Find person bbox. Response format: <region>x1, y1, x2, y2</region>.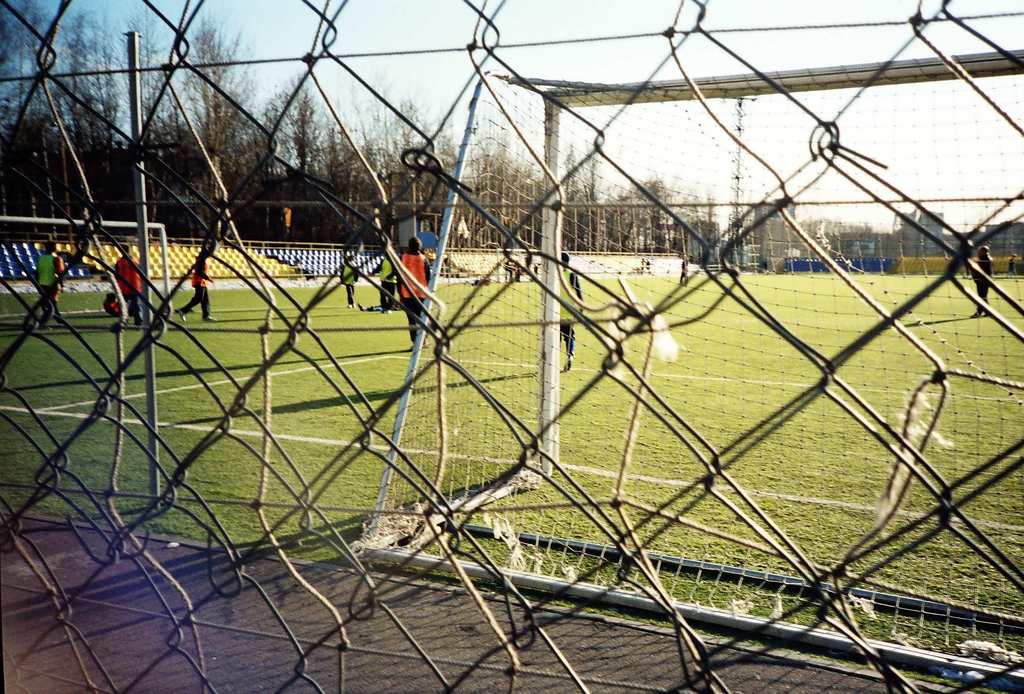
<region>175, 252, 221, 325</region>.
